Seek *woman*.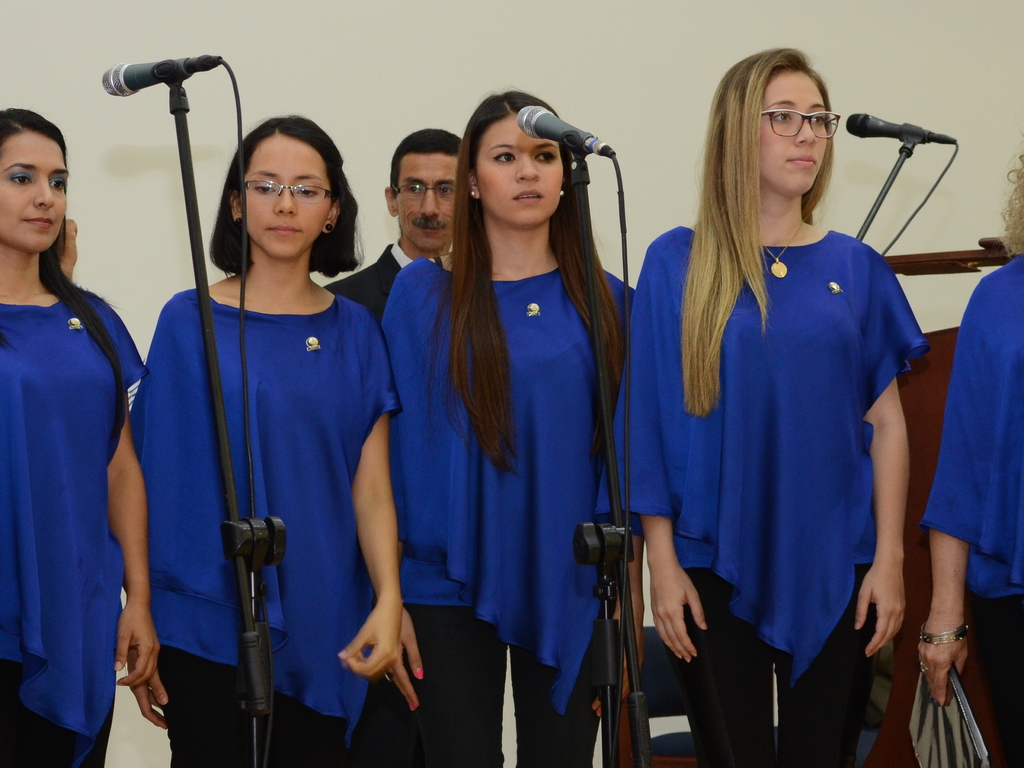
l=597, t=47, r=929, b=767.
